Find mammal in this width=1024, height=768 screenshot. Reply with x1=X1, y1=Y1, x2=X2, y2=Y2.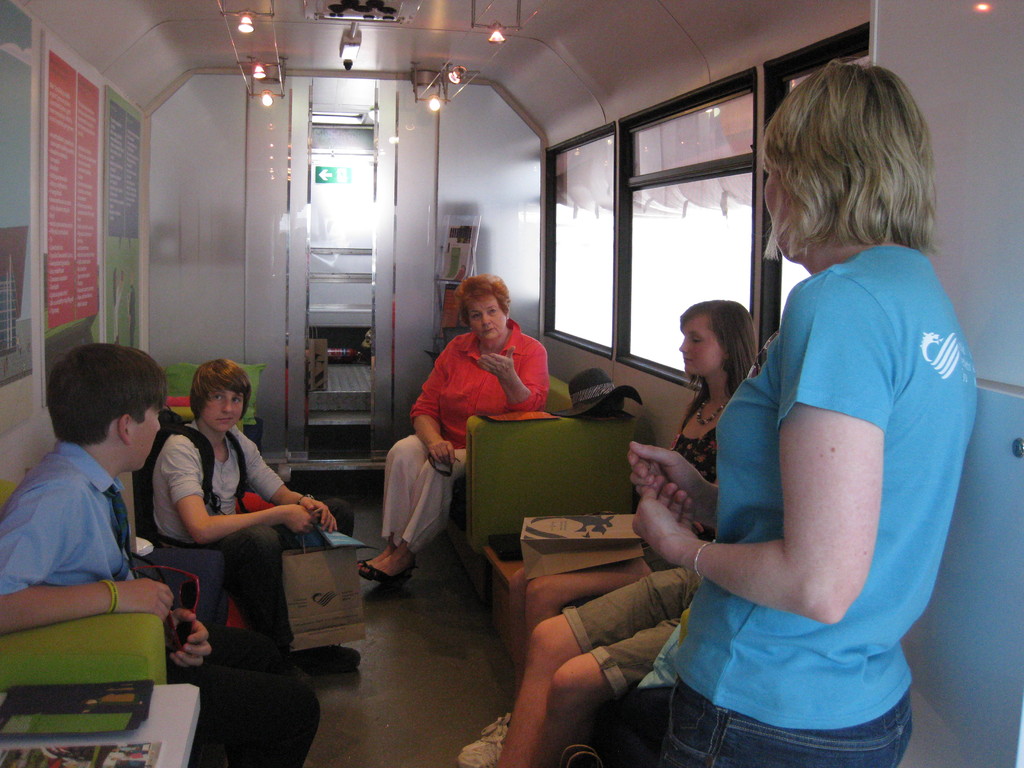
x1=492, y1=539, x2=715, y2=767.
